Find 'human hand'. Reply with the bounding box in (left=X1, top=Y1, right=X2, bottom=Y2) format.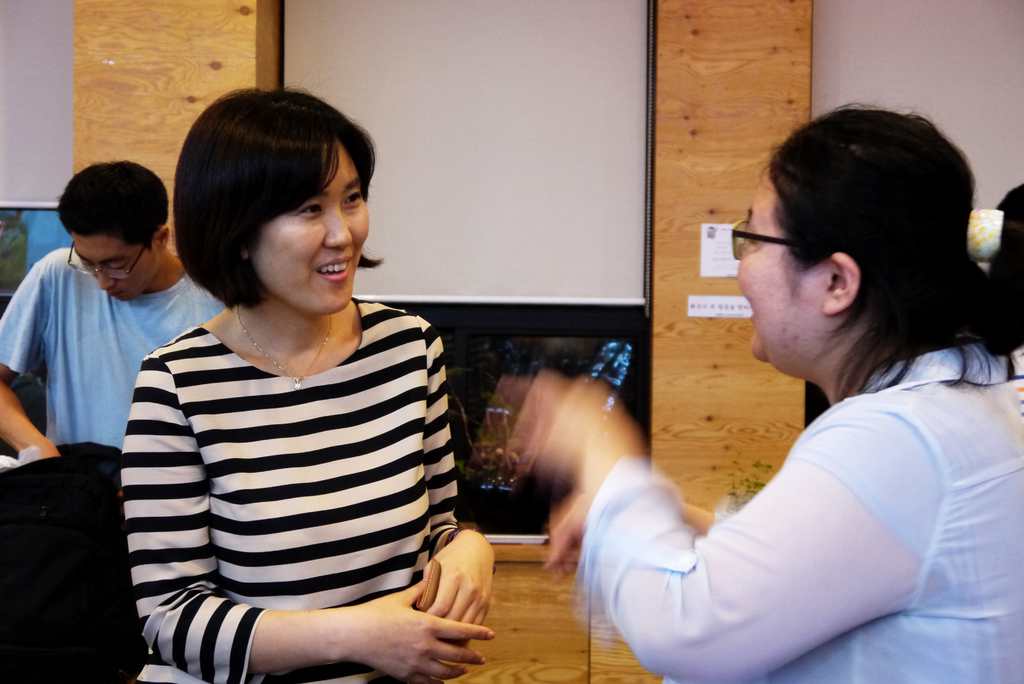
(left=548, top=489, right=596, bottom=581).
